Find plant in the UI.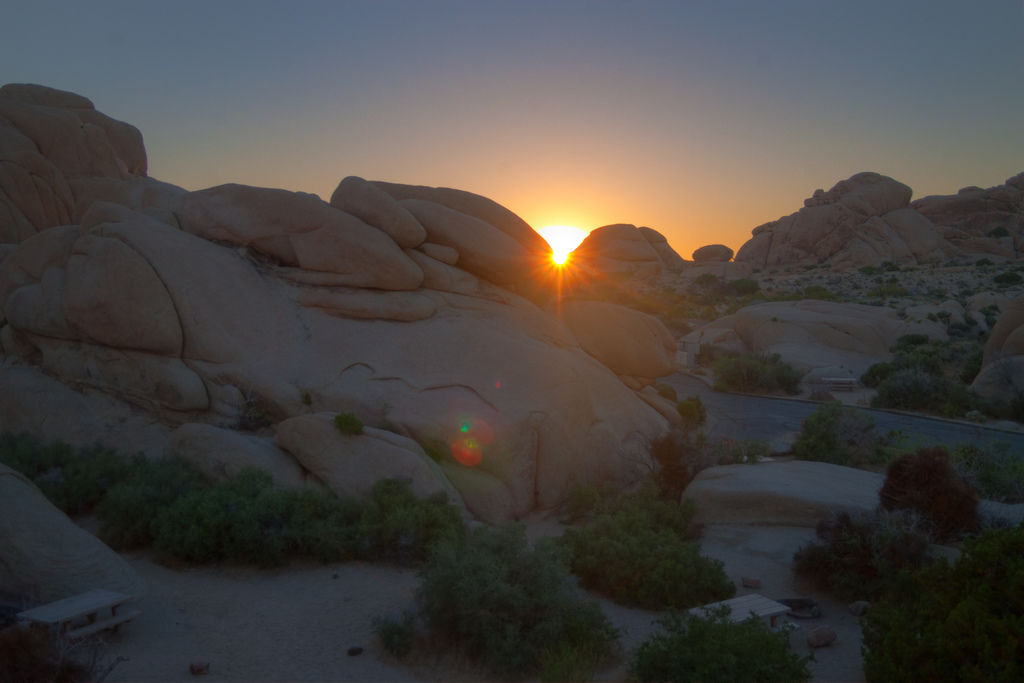
UI element at select_region(664, 318, 688, 337).
